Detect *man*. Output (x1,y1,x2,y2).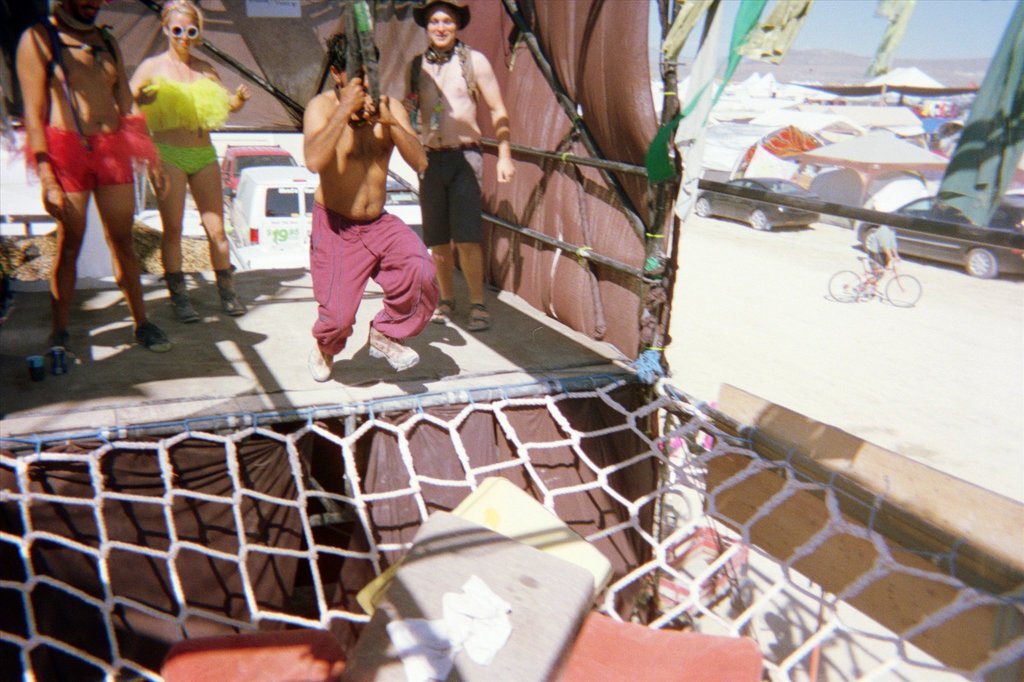
(282,37,445,381).
